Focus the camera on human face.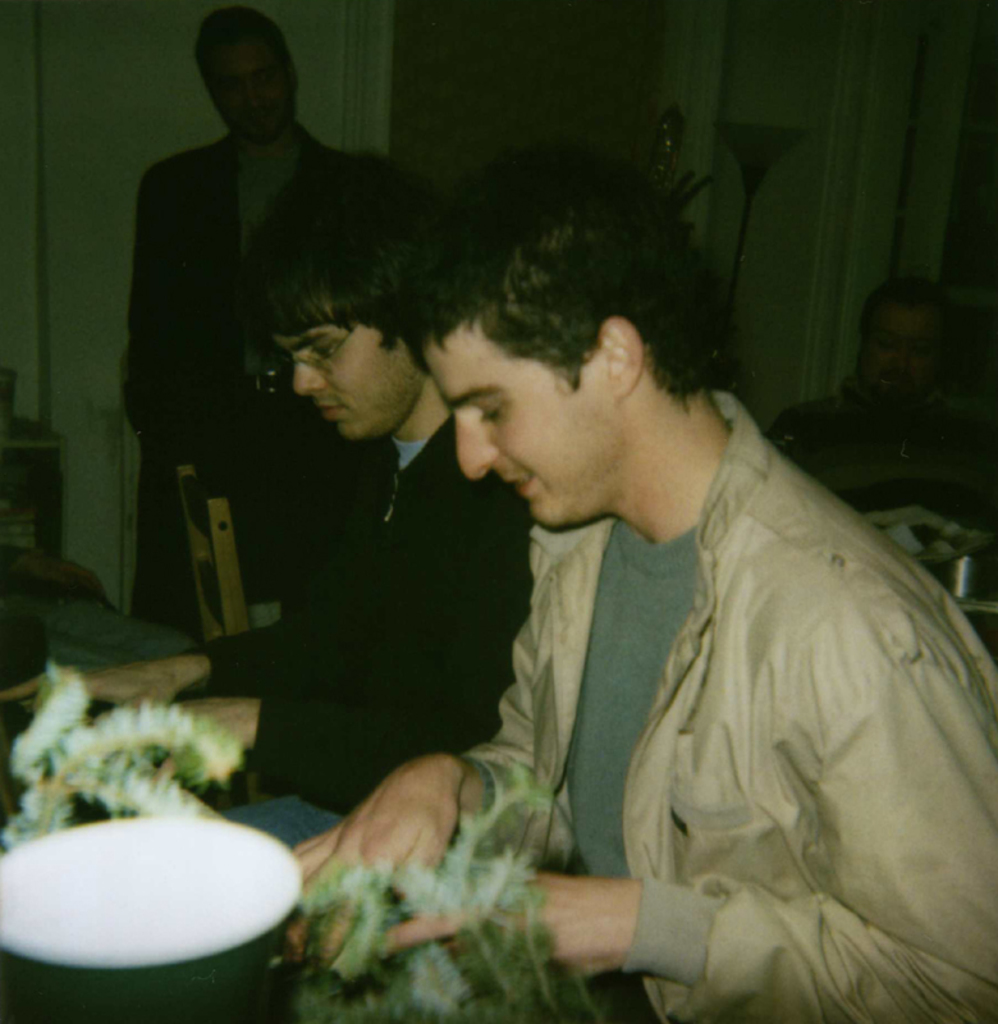
Focus region: bbox=(427, 316, 601, 534).
